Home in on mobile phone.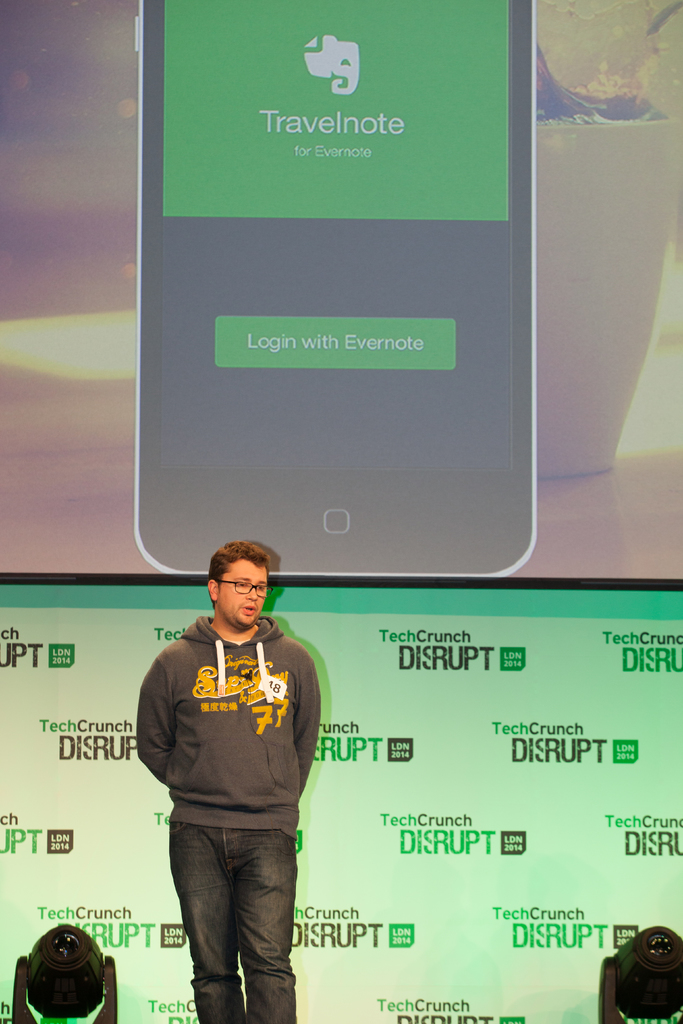
Homed in at (136,17,545,601).
